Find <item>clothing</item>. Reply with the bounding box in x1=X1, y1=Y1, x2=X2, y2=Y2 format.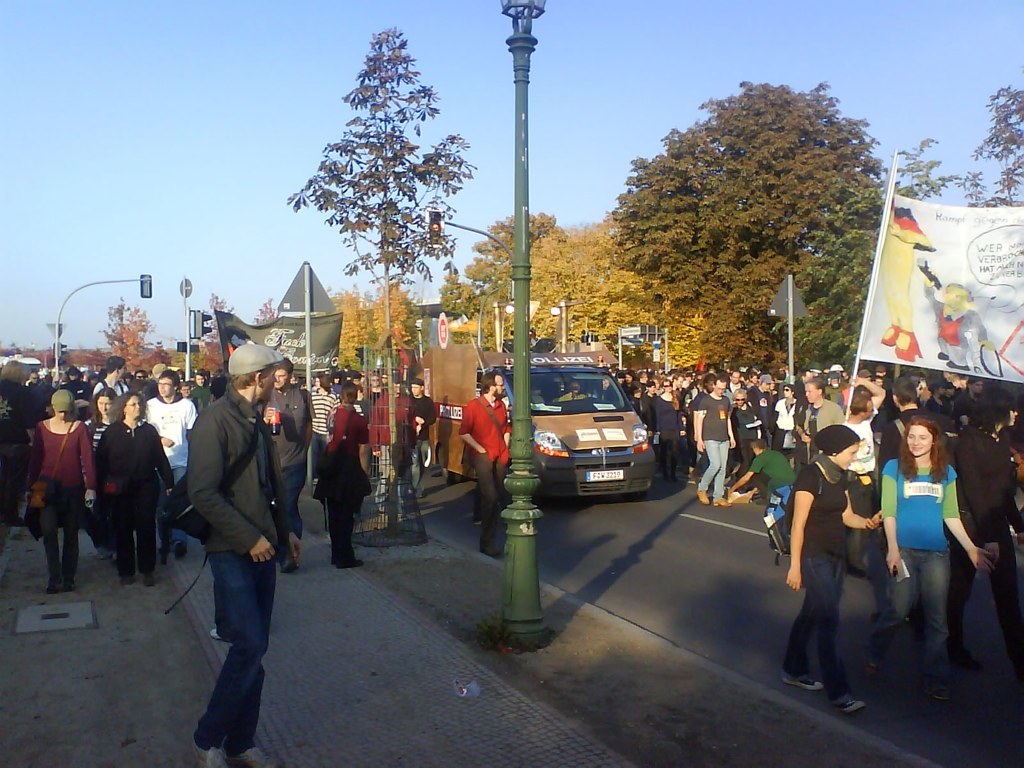
x1=785, y1=469, x2=848, y2=698.
